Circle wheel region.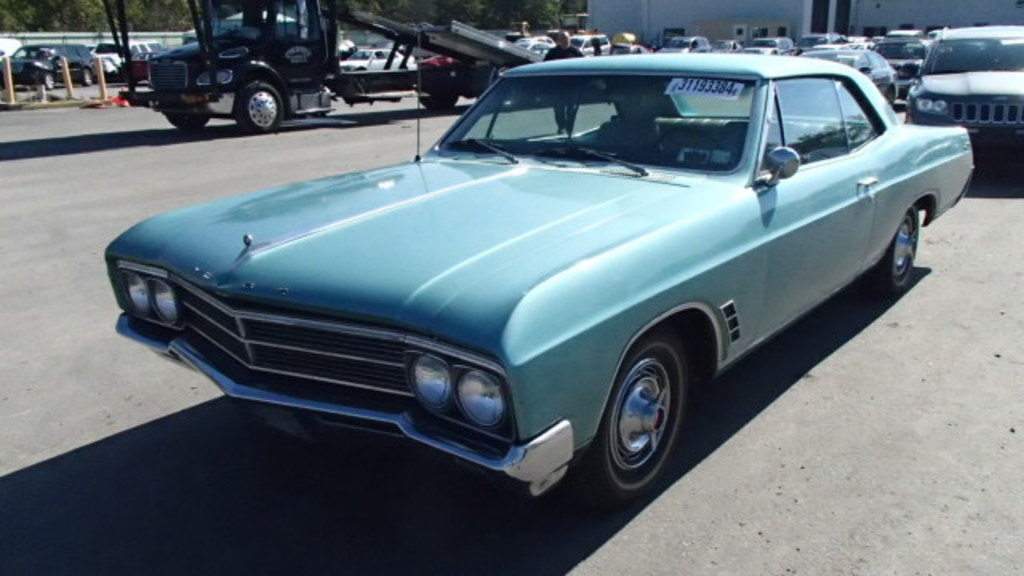
Region: x1=166, y1=114, x2=210, y2=130.
